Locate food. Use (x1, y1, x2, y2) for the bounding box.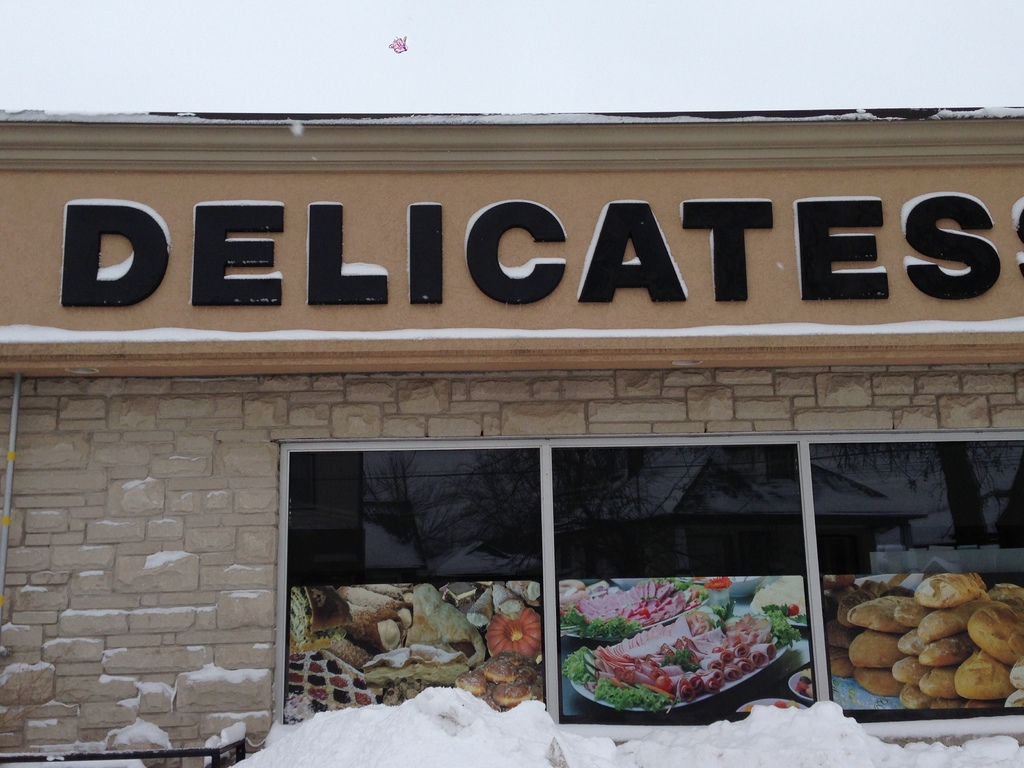
(285, 682, 303, 696).
